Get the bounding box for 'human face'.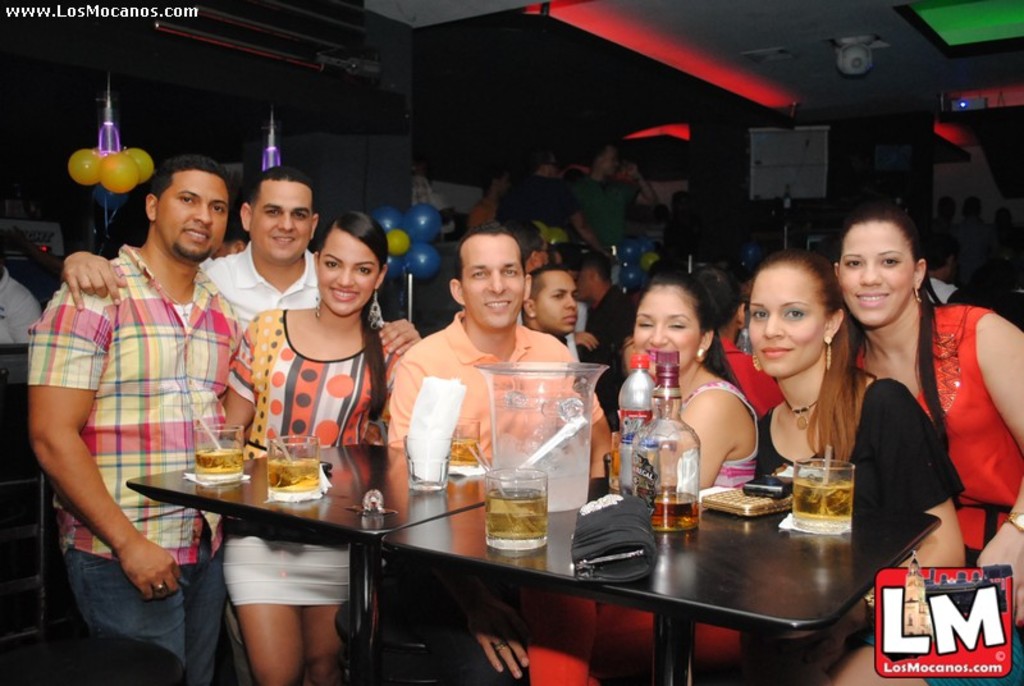
Rect(495, 177, 508, 206).
